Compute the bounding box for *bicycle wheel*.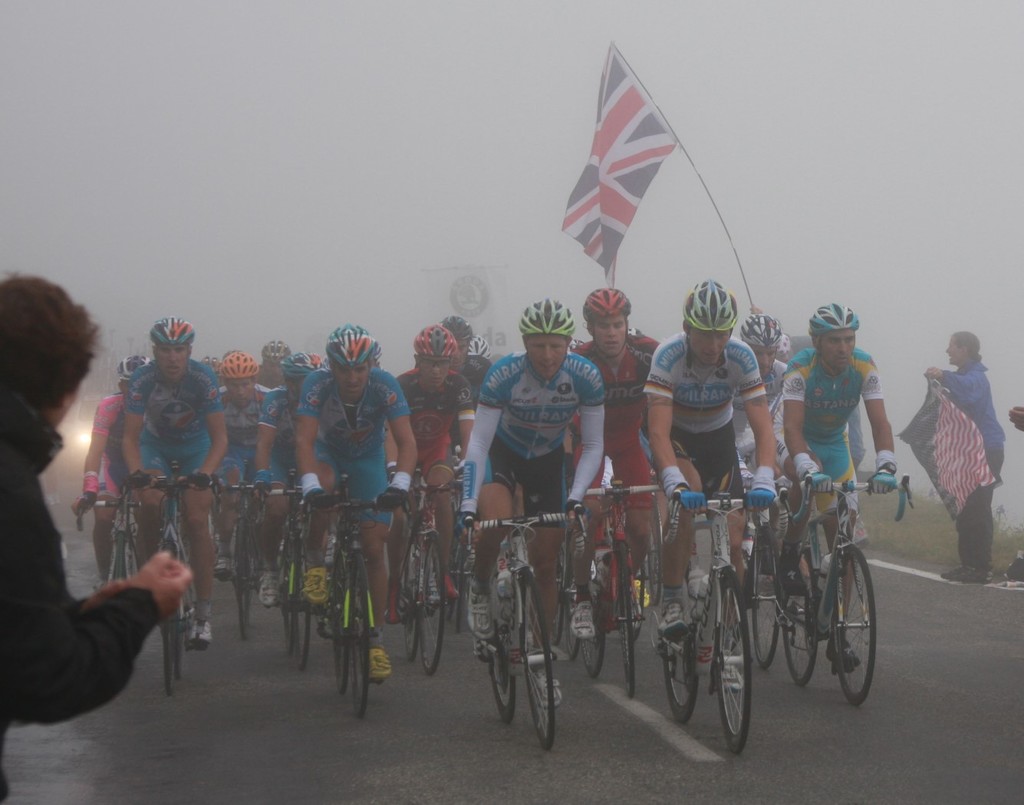
415/528/451/675.
